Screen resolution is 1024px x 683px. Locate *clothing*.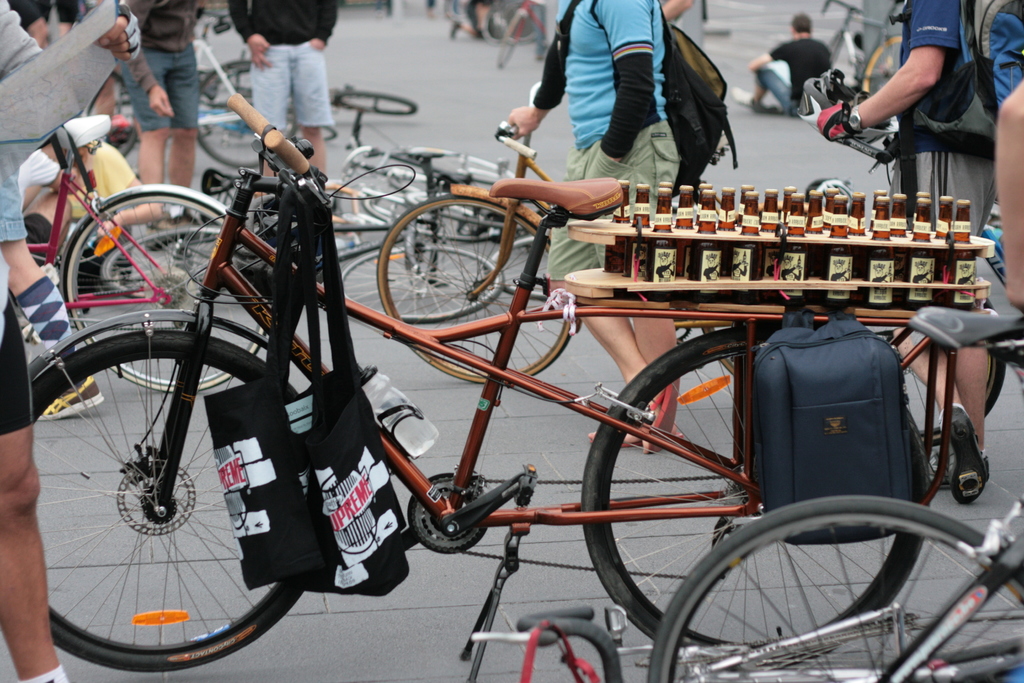
pyautogui.locateOnScreen(896, 0, 1002, 243).
